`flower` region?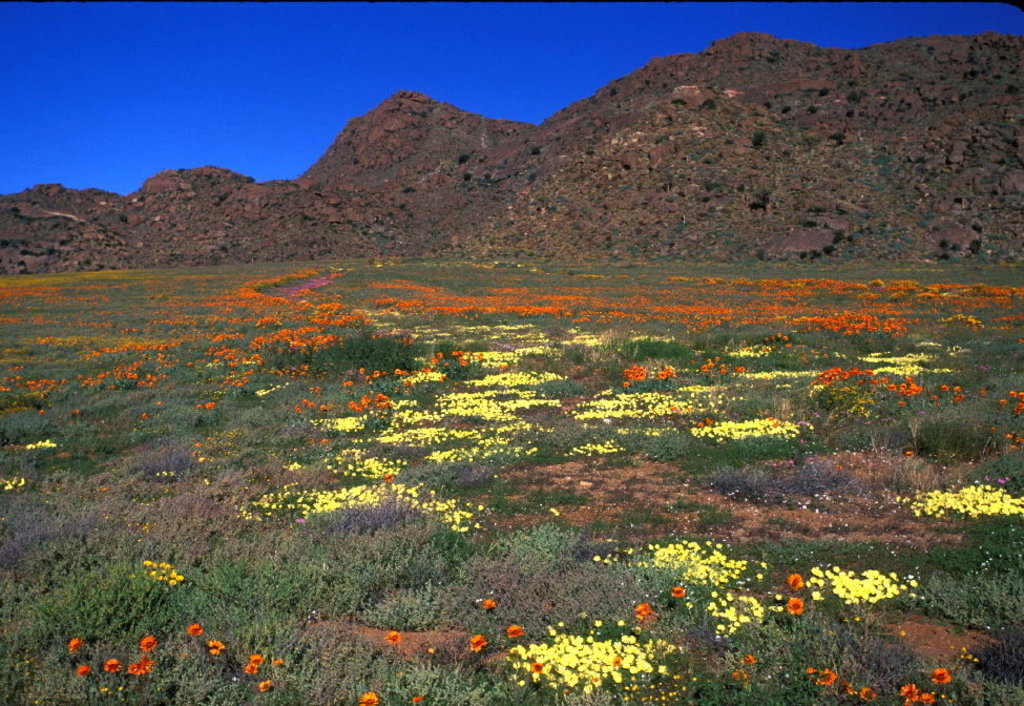
x1=968, y1=653, x2=973, y2=658
